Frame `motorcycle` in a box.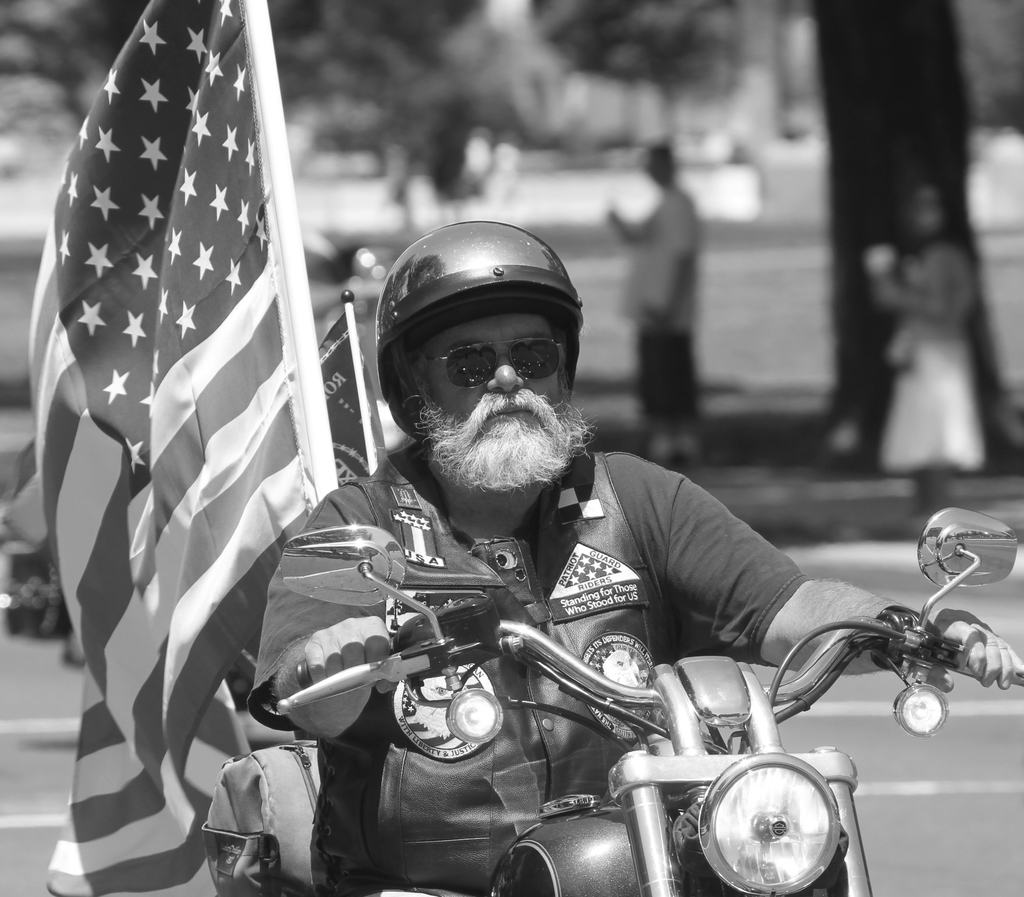
(x1=349, y1=520, x2=1023, y2=896).
